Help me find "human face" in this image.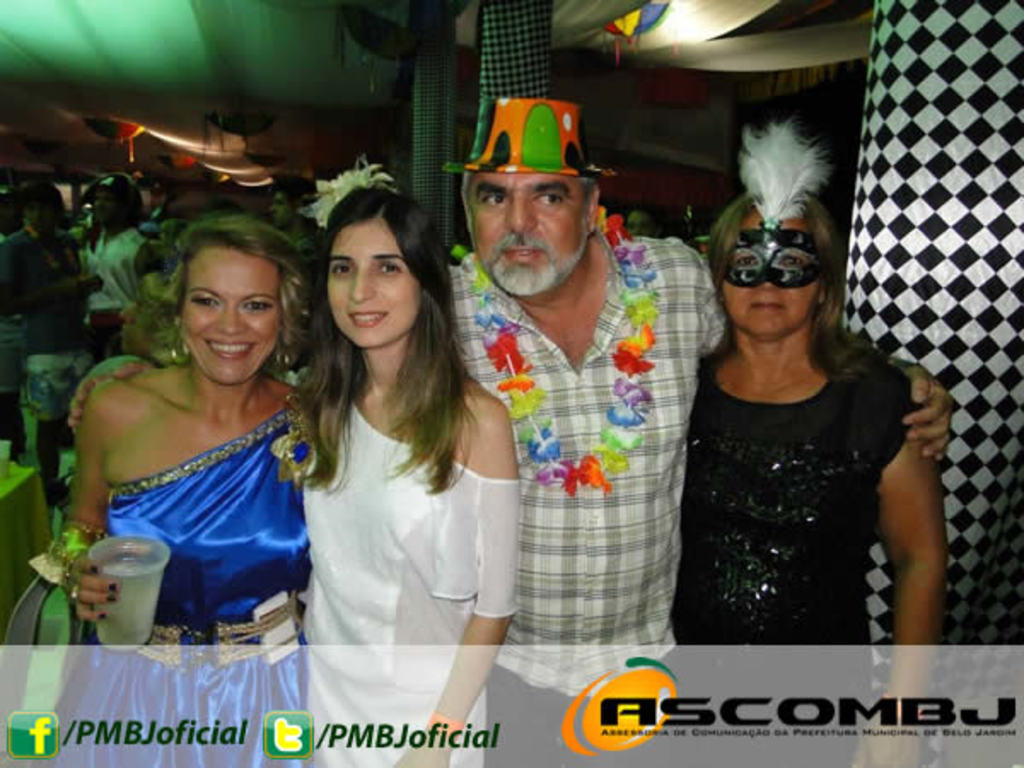
Found it: bbox(722, 205, 816, 335).
